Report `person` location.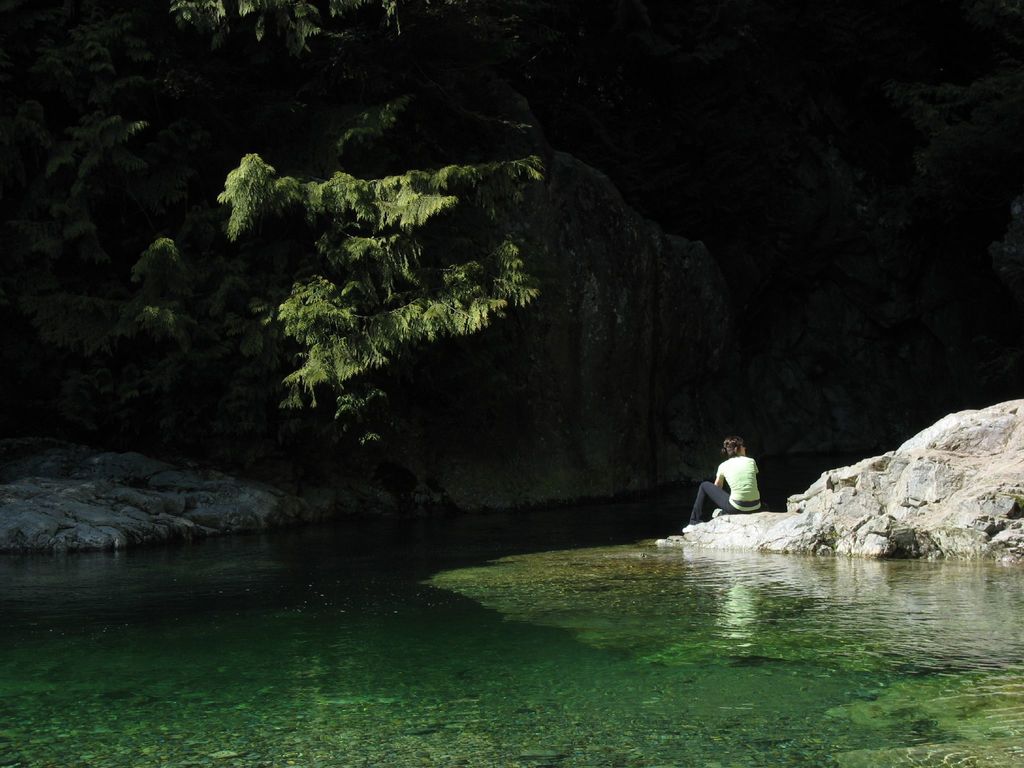
Report: 677/436/767/520.
